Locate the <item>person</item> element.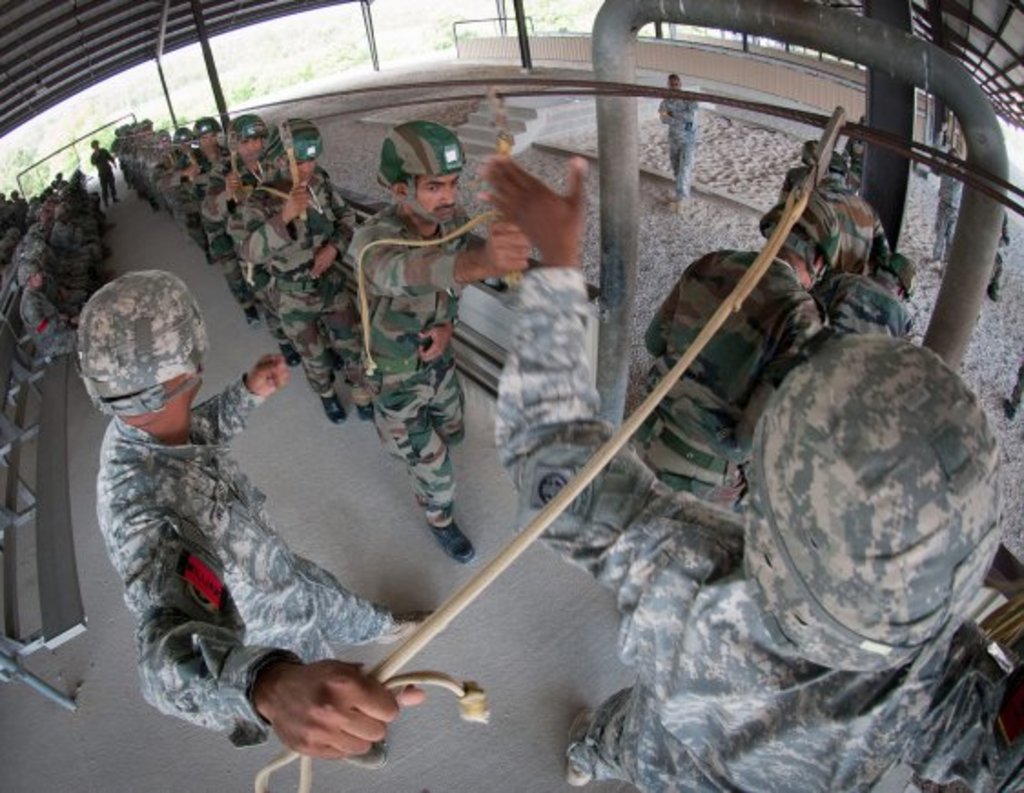
Element bbox: bbox=(86, 137, 117, 213).
